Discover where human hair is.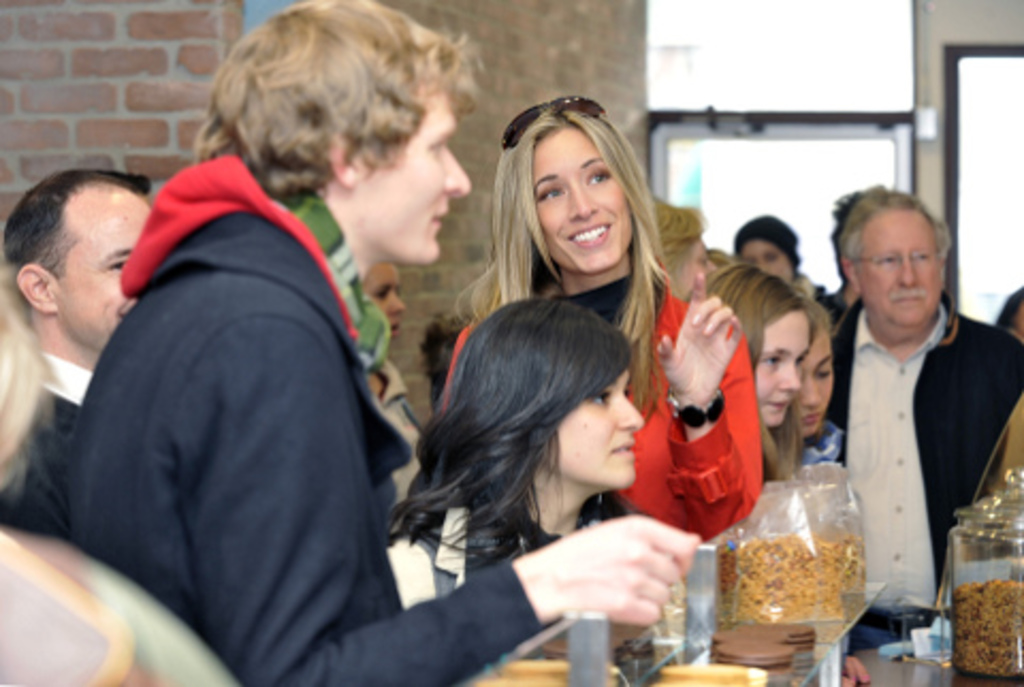
Discovered at (211,9,459,220).
